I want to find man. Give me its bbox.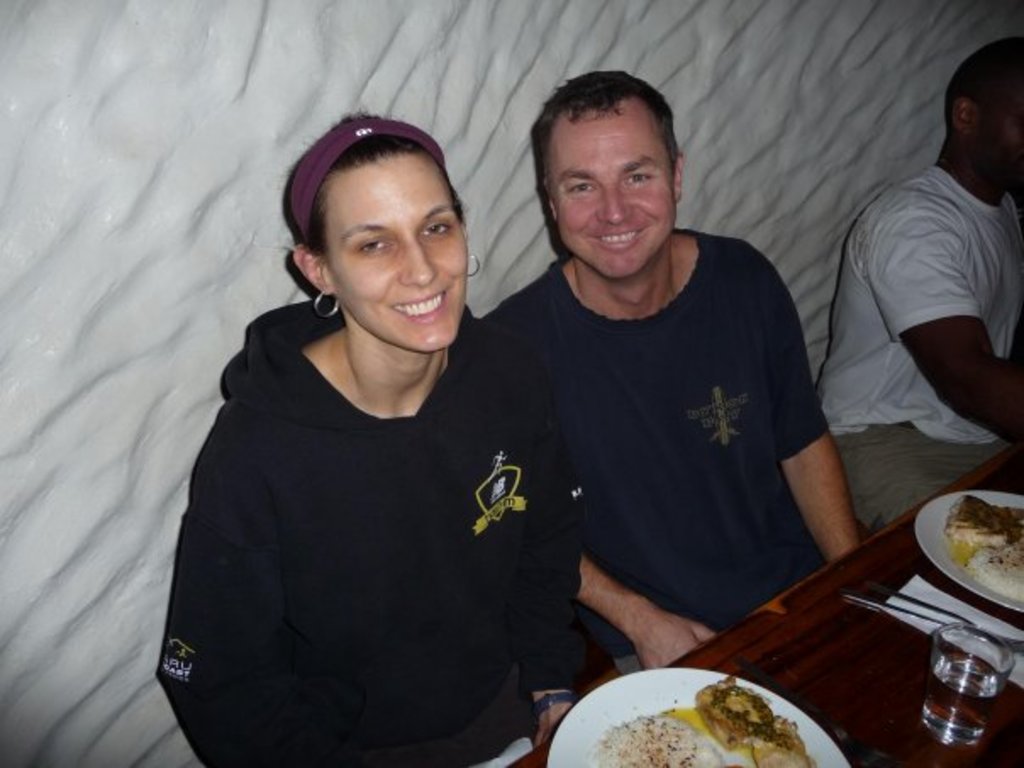
(x1=805, y1=47, x2=1022, y2=566).
